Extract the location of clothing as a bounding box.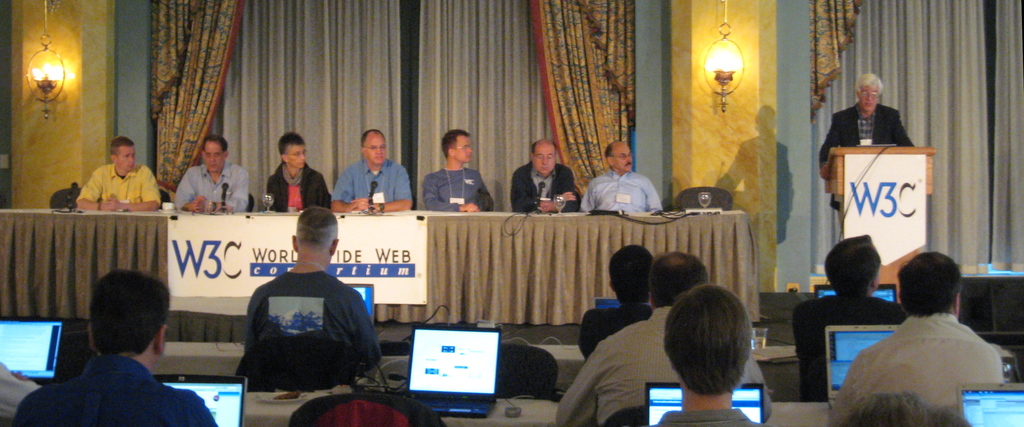
bbox(581, 163, 662, 212).
